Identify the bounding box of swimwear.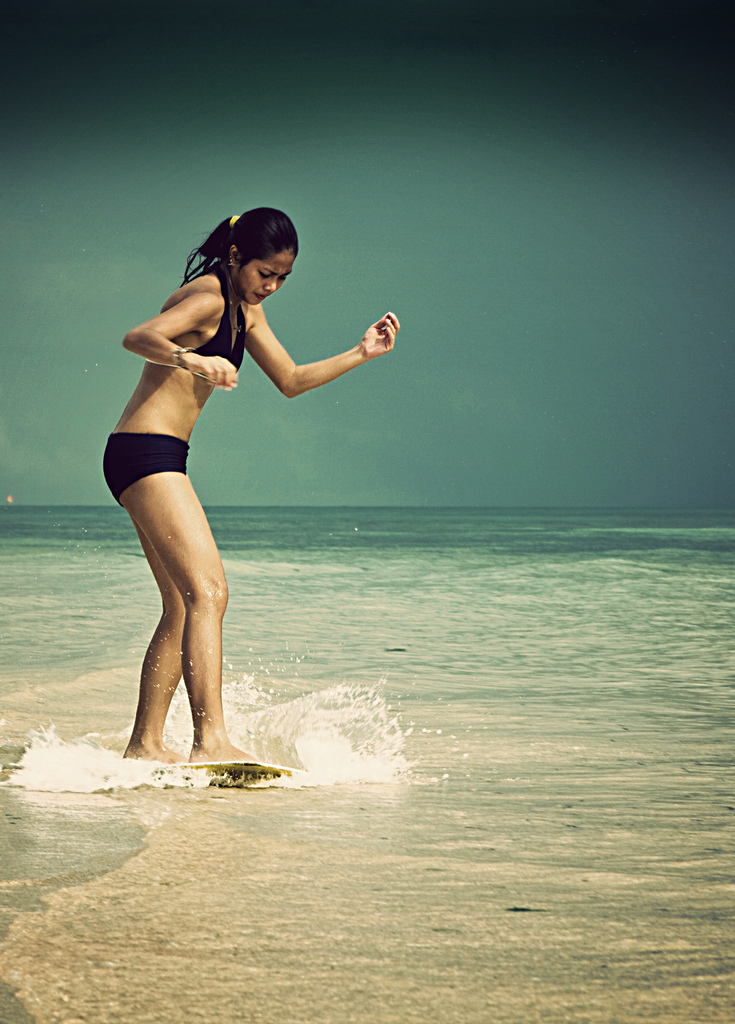
(101, 431, 193, 506).
